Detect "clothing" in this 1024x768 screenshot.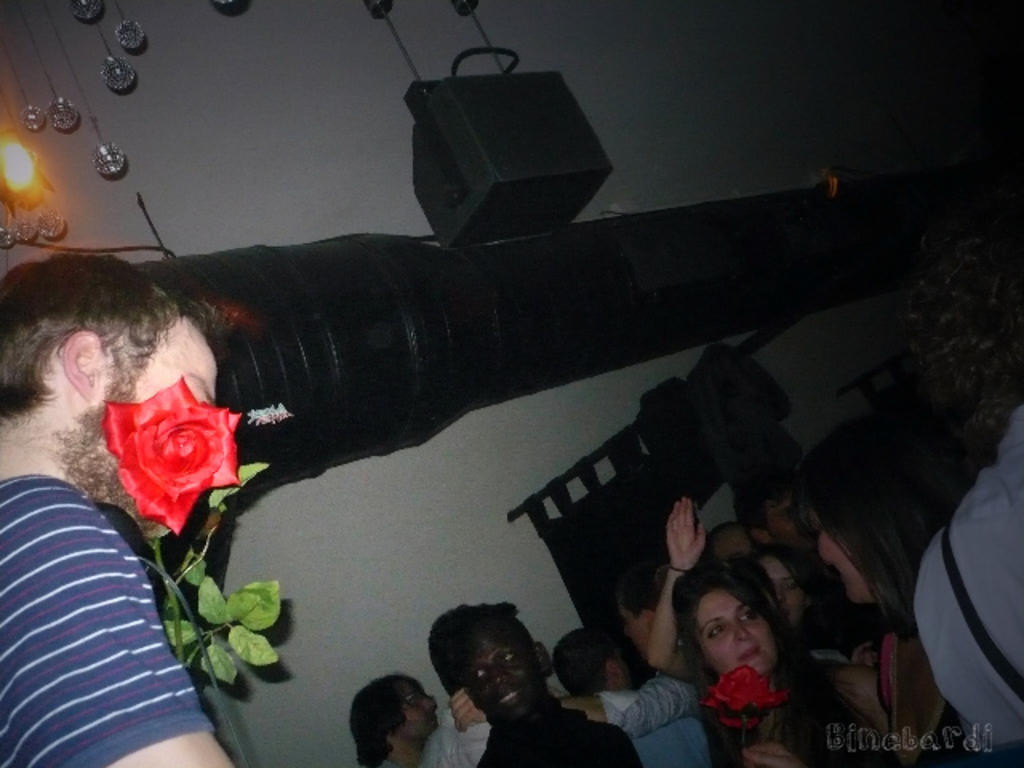
Detection: detection(424, 709, 501, 766).
